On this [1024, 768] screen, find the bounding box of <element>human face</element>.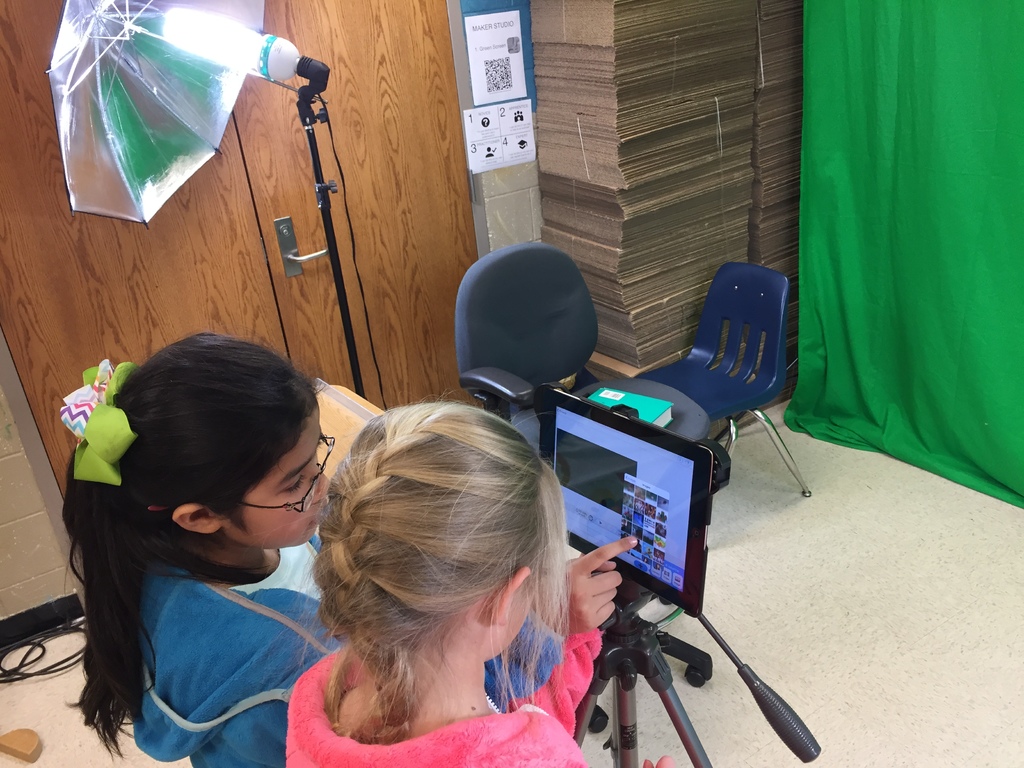
Bounding box: {"x1": 237, "y1": 406, "x2": 332, "y2": 547}.
